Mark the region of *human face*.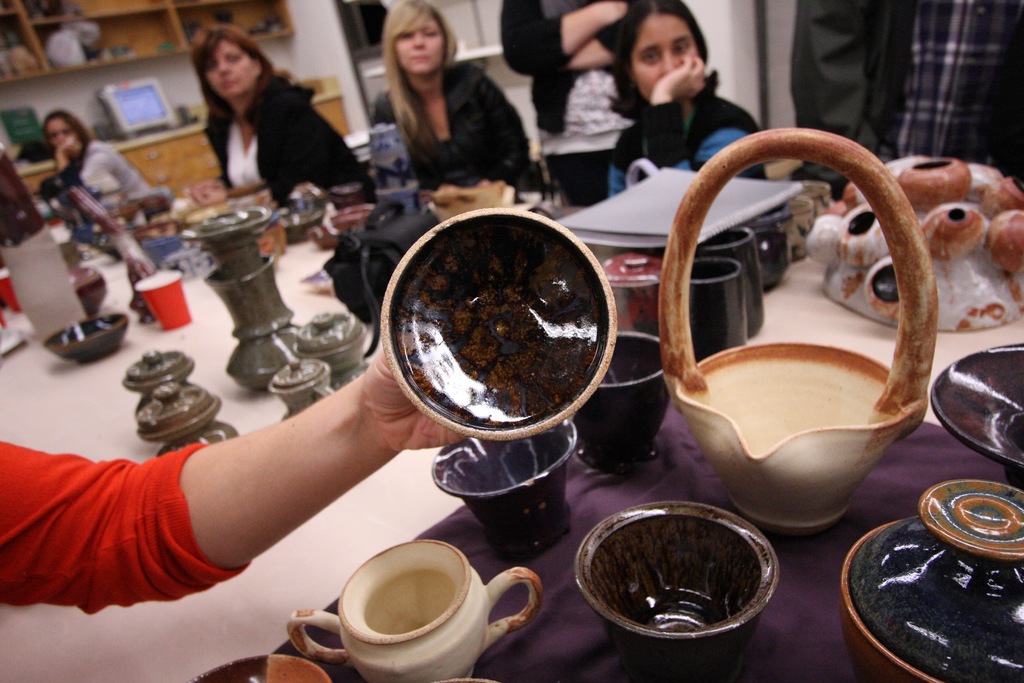
Region: box(47, 119, 72, 144).
